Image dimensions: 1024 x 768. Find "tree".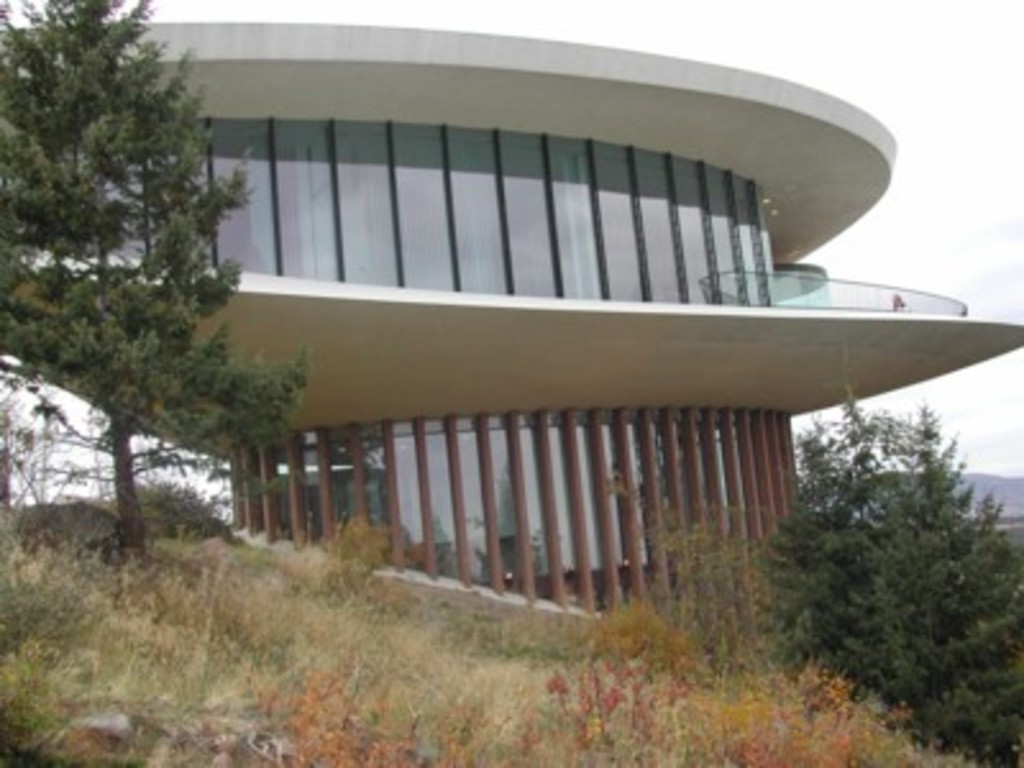
l=740, t=346, r=1001, b=707.
